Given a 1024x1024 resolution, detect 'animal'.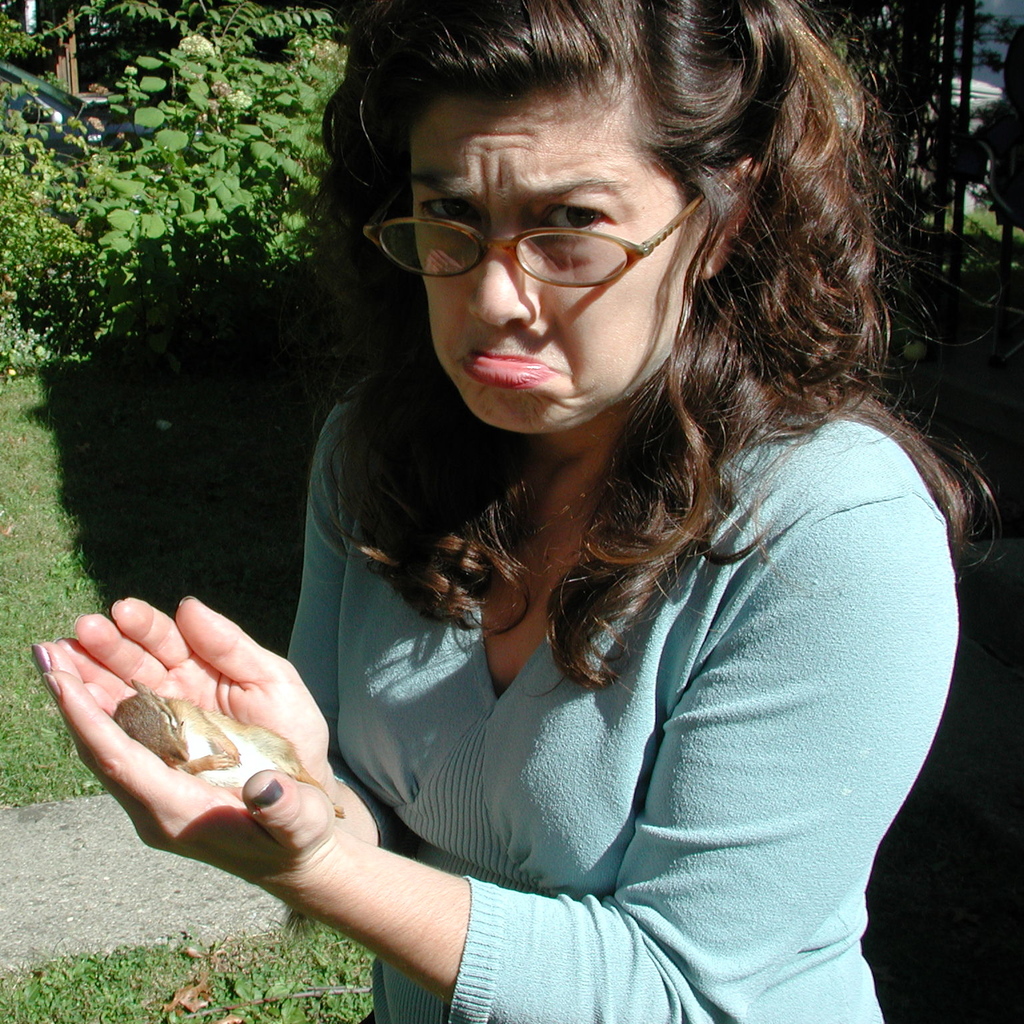
[109,677,351,820].
